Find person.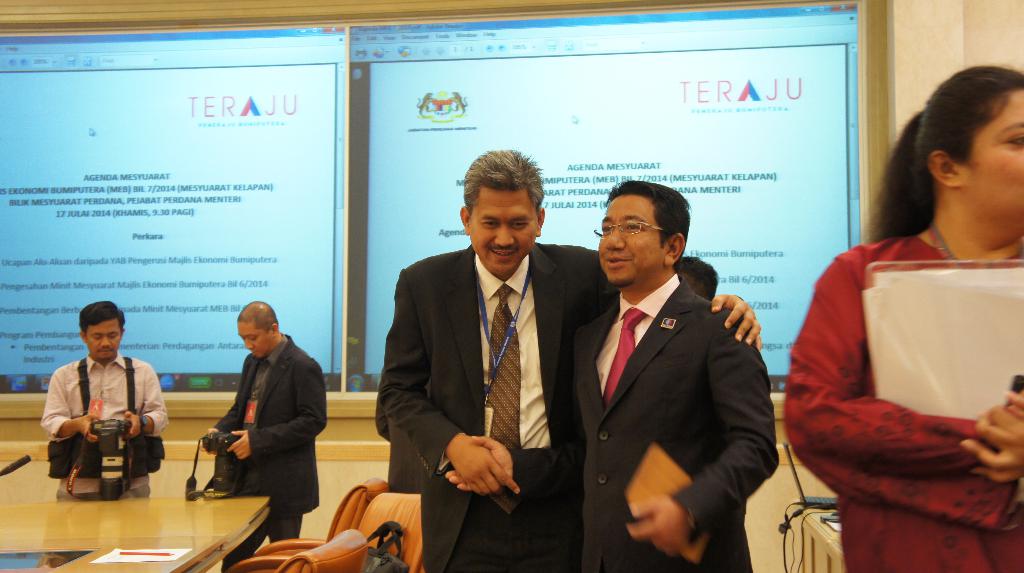
[left=790, top=65, right=1023, bottom=572].
